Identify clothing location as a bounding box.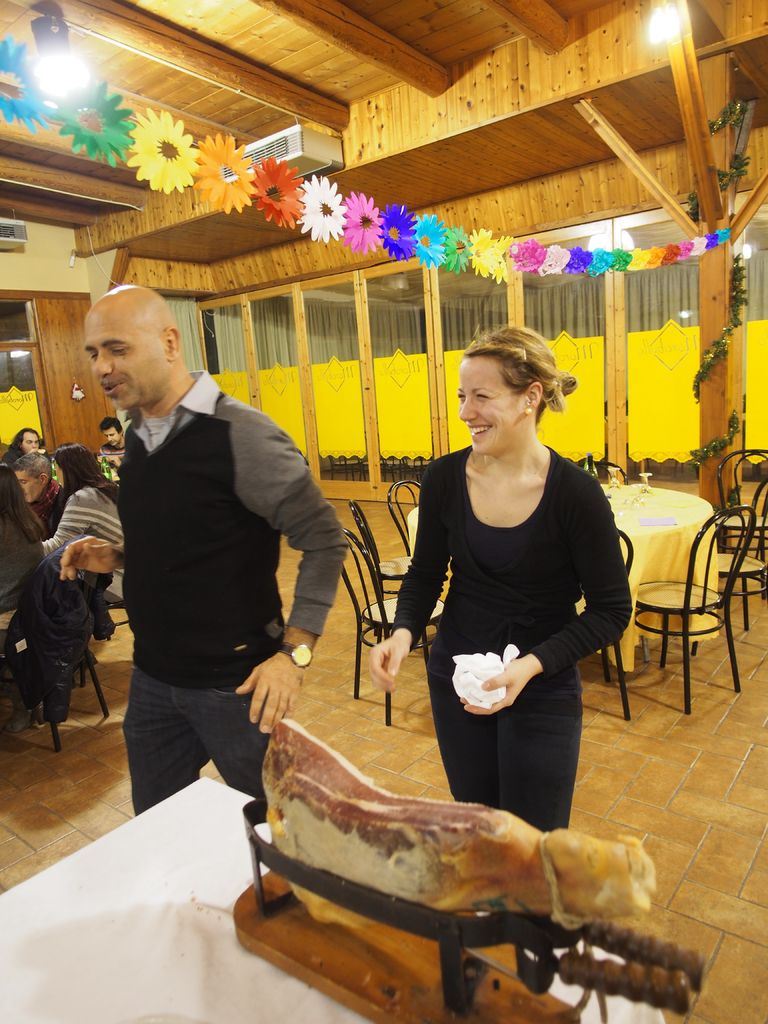
43/484/134/559.
